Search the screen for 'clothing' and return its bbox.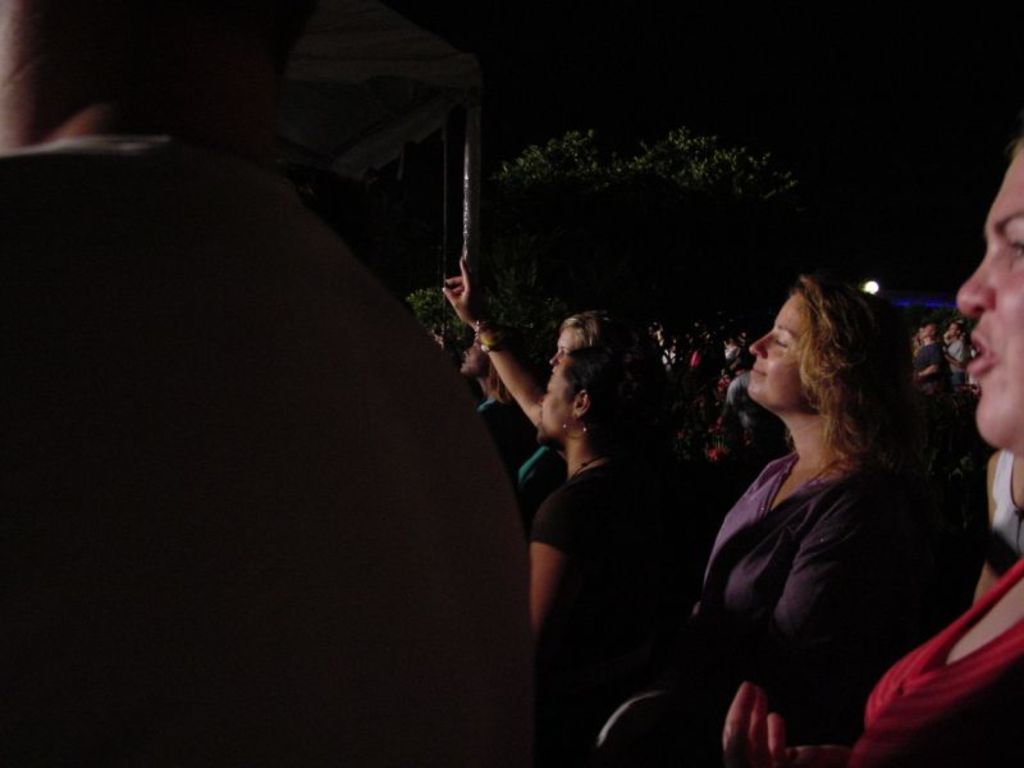
Found: x1=915 y1=343 x2=954 y2=396.
